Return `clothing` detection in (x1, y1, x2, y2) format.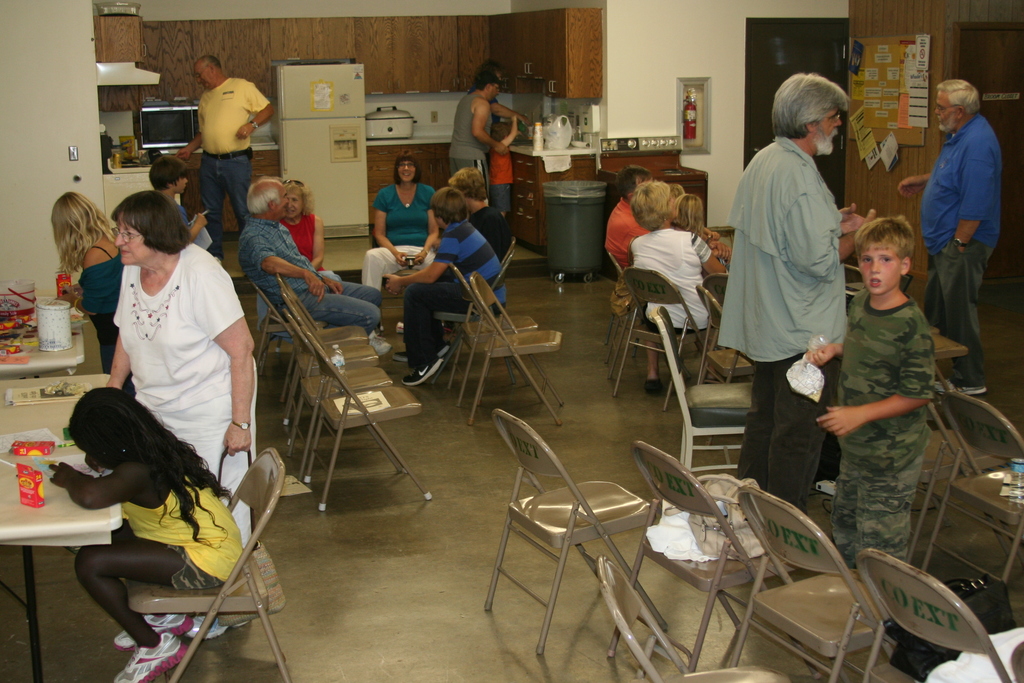
(162, 194, 195, 242).
